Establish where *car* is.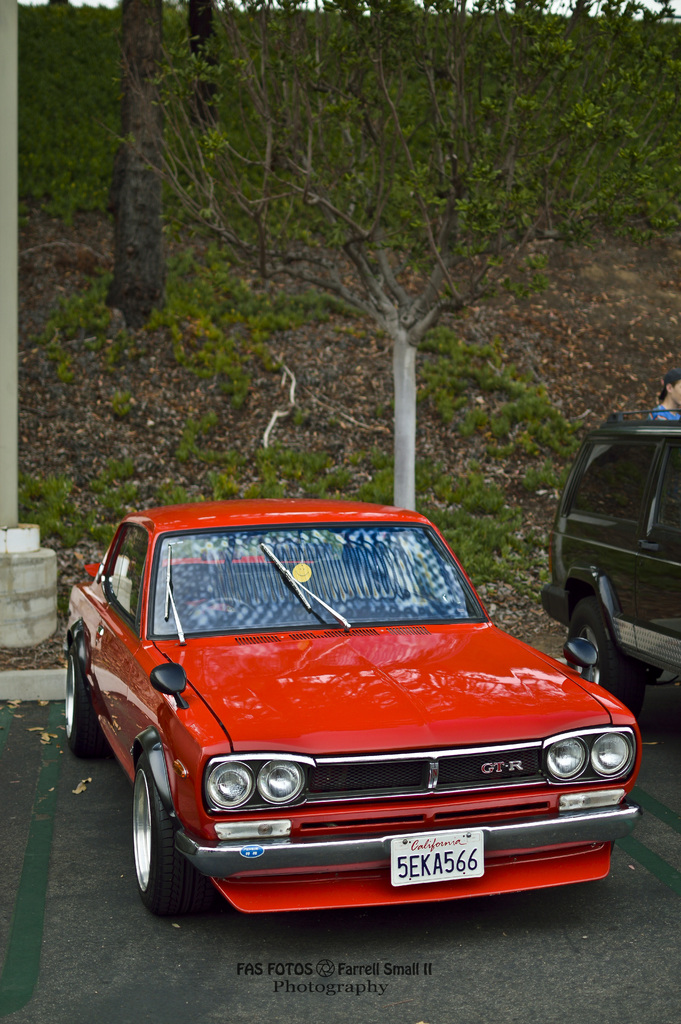
Established at 63:497:644:922.
